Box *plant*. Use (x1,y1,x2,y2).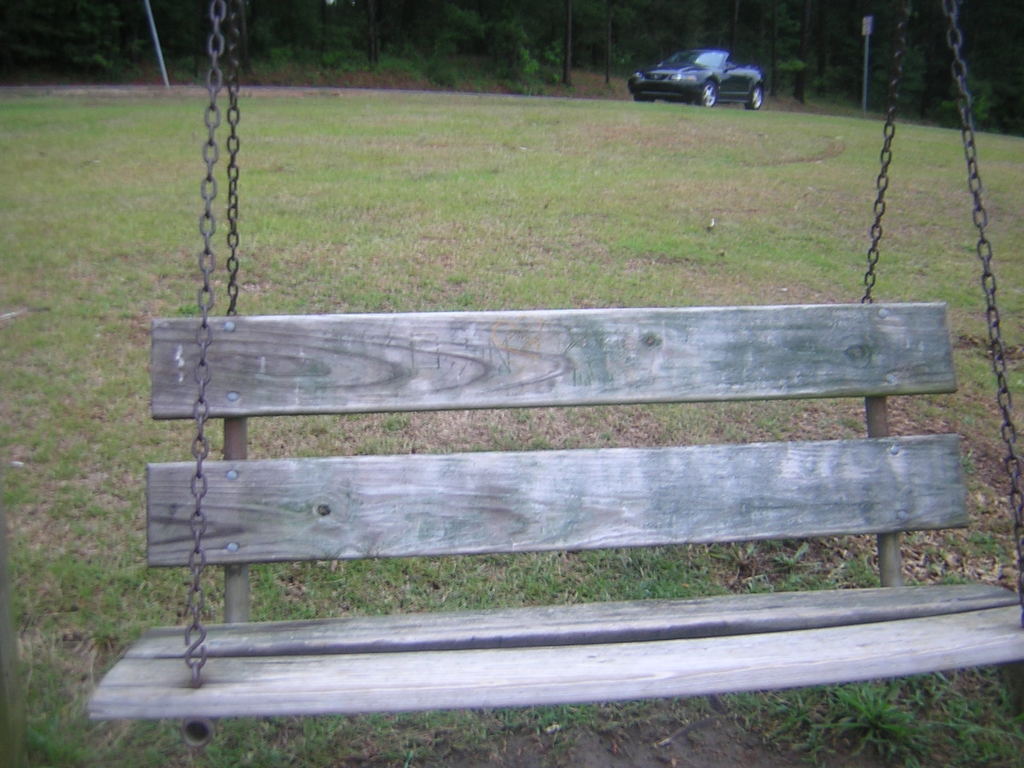
(424,8,550,104).
